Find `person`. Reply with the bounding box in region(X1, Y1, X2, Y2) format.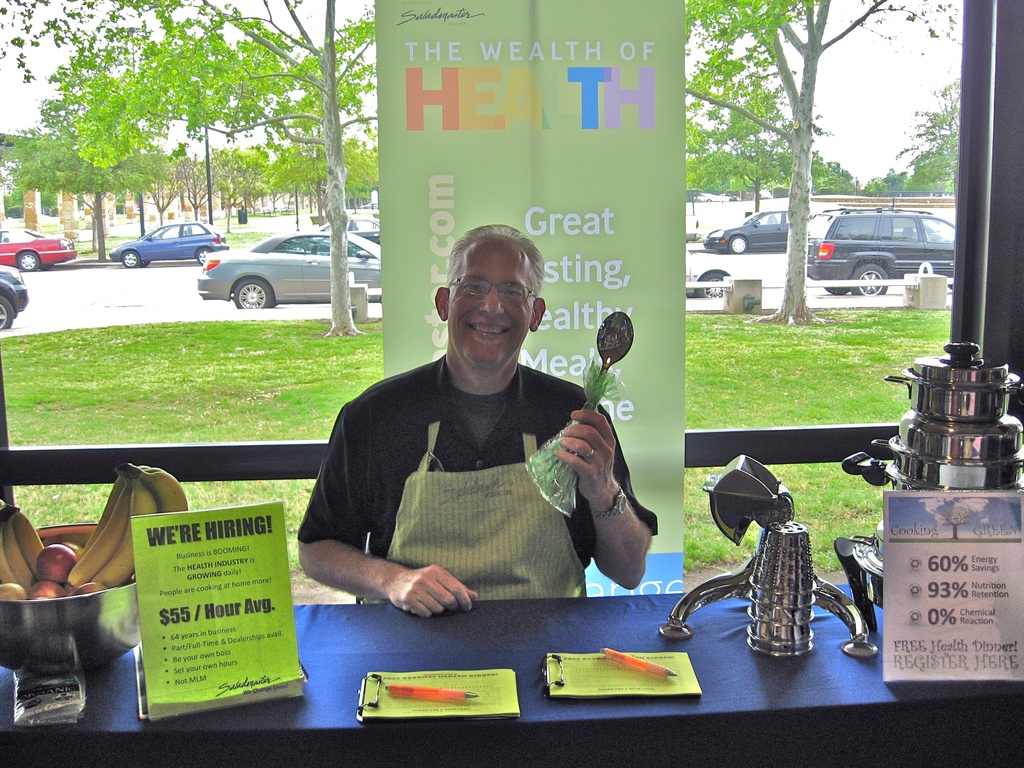
region(298, 224, 659, 620).
